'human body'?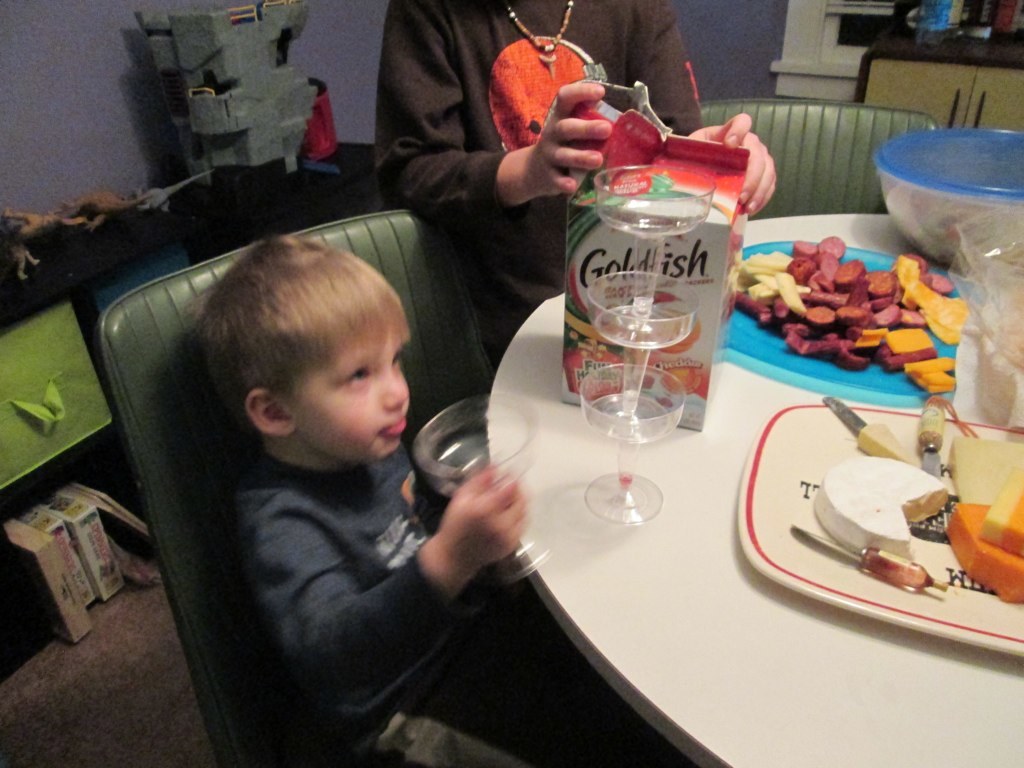
{"x1": 158, "y1": 230, "x2": 537, "y2": 736}
